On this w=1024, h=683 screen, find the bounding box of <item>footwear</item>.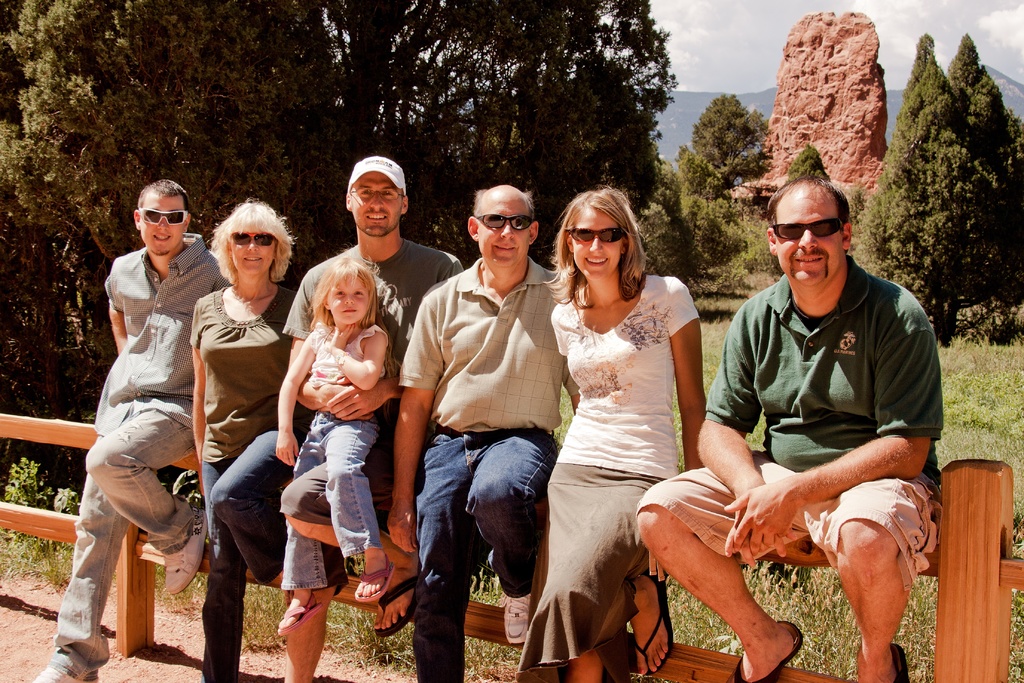
Bounding box: [x1=275, y1=591, x2=325, y2=636].
